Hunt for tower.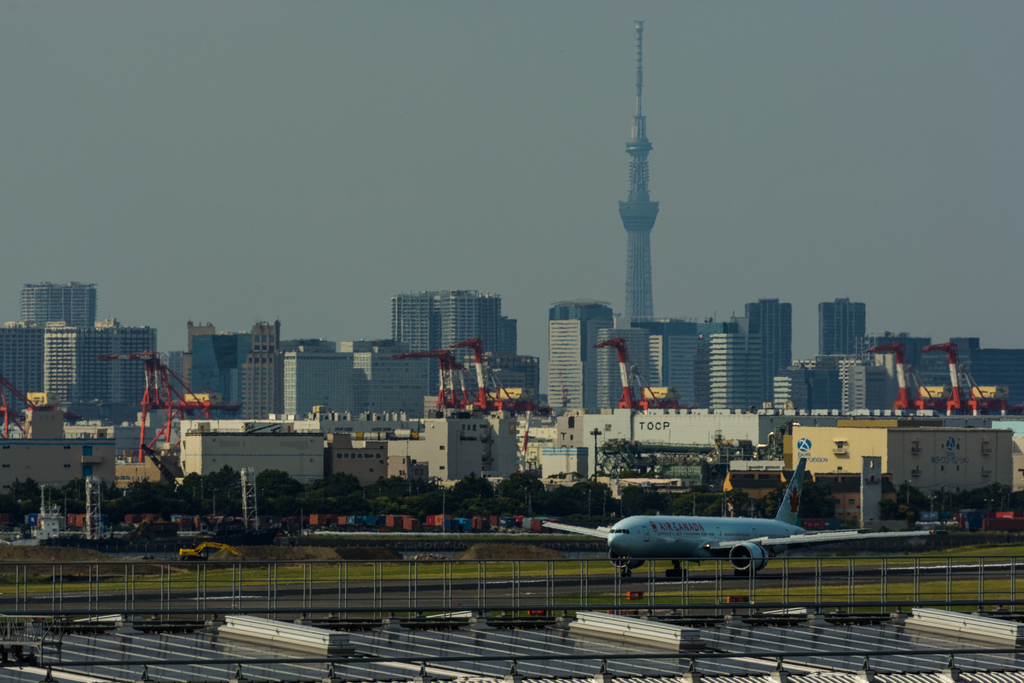
Hunted down at (0,330,44,422).
